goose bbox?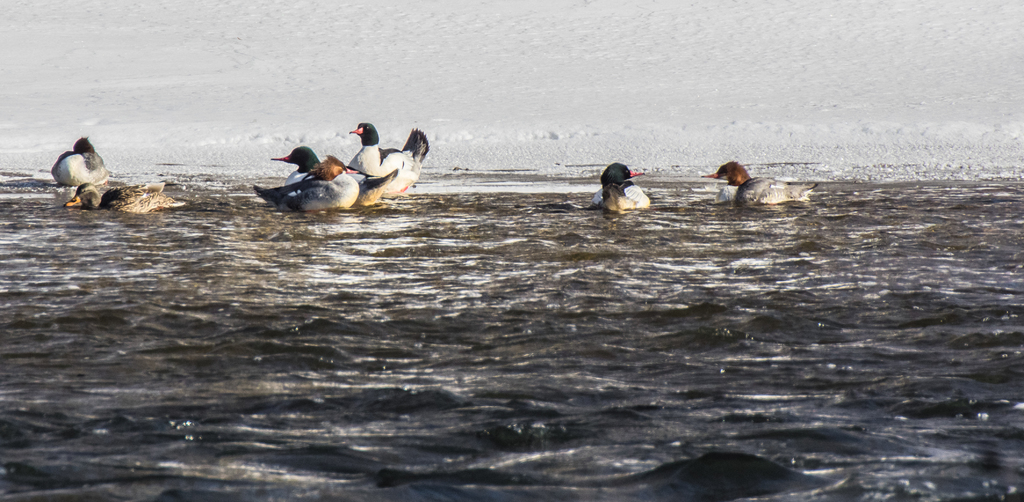
250 143 321 199
